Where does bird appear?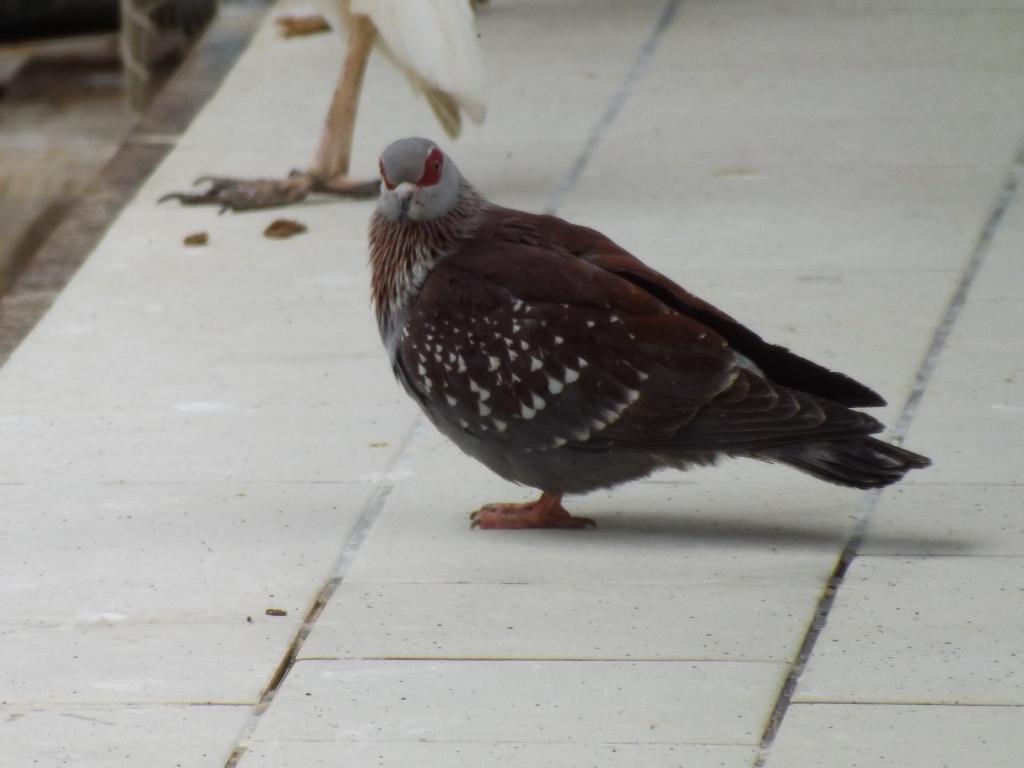
Appears at l=157, t=0, r=486, b=209.
